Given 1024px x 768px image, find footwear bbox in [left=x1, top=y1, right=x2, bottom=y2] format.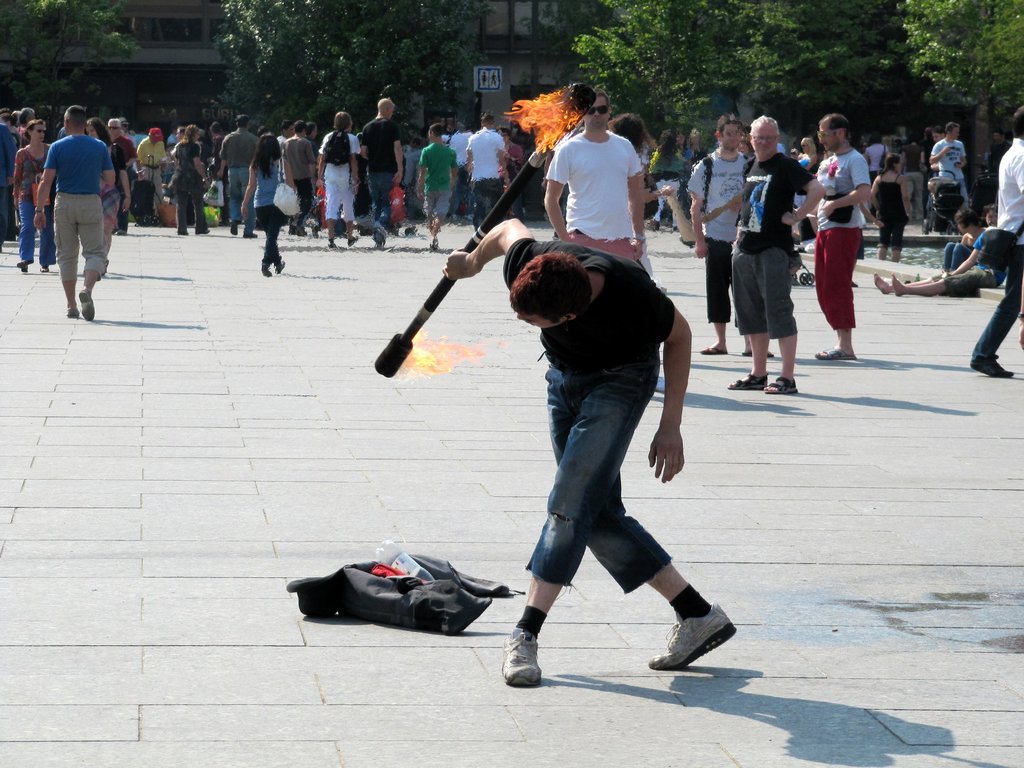
[left=175, top=225, right=188, bottom=239].
